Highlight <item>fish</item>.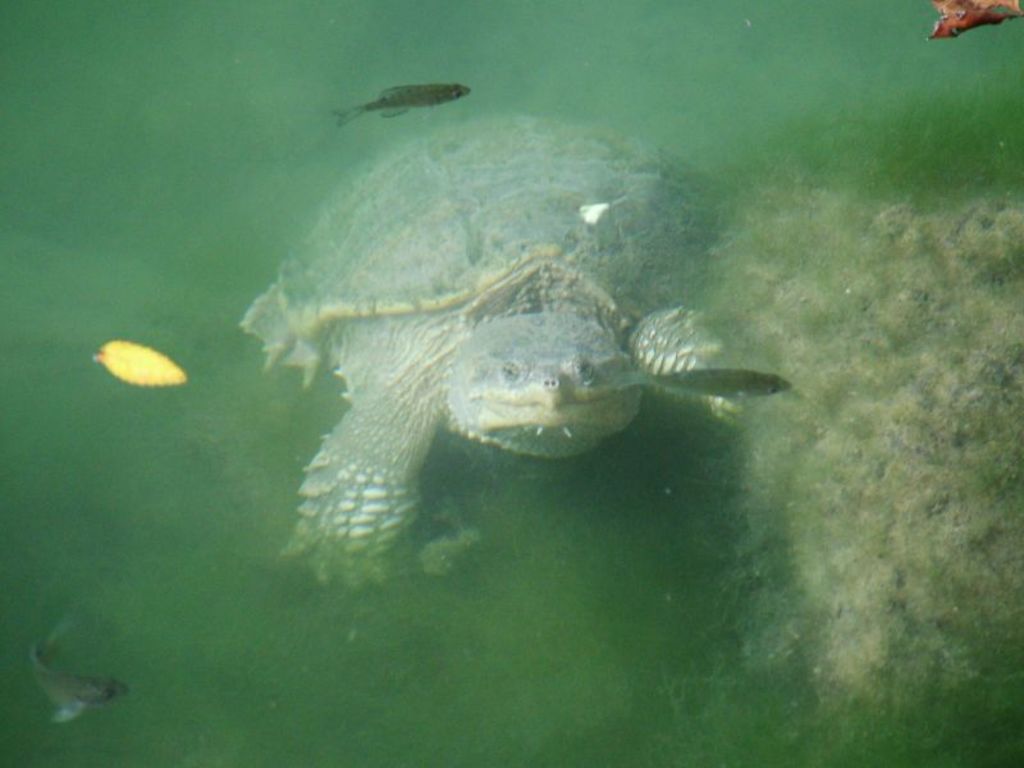
Highlighted region: <box>24,622,137,719</box>.
